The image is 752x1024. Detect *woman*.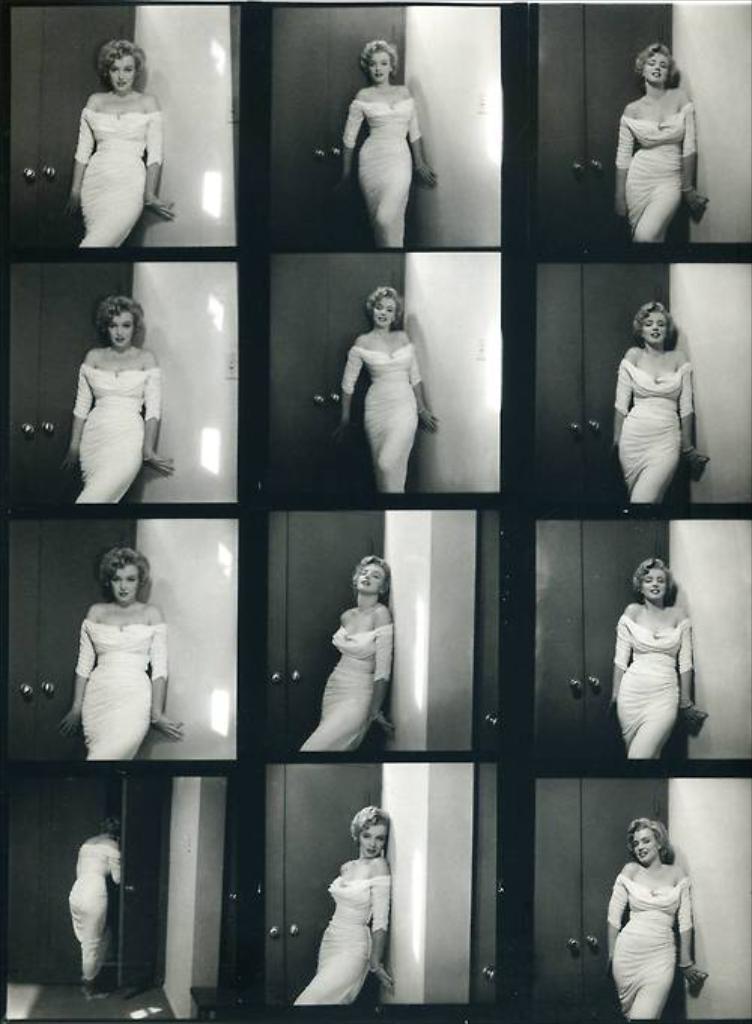
Detection: 63/815/122/995.
